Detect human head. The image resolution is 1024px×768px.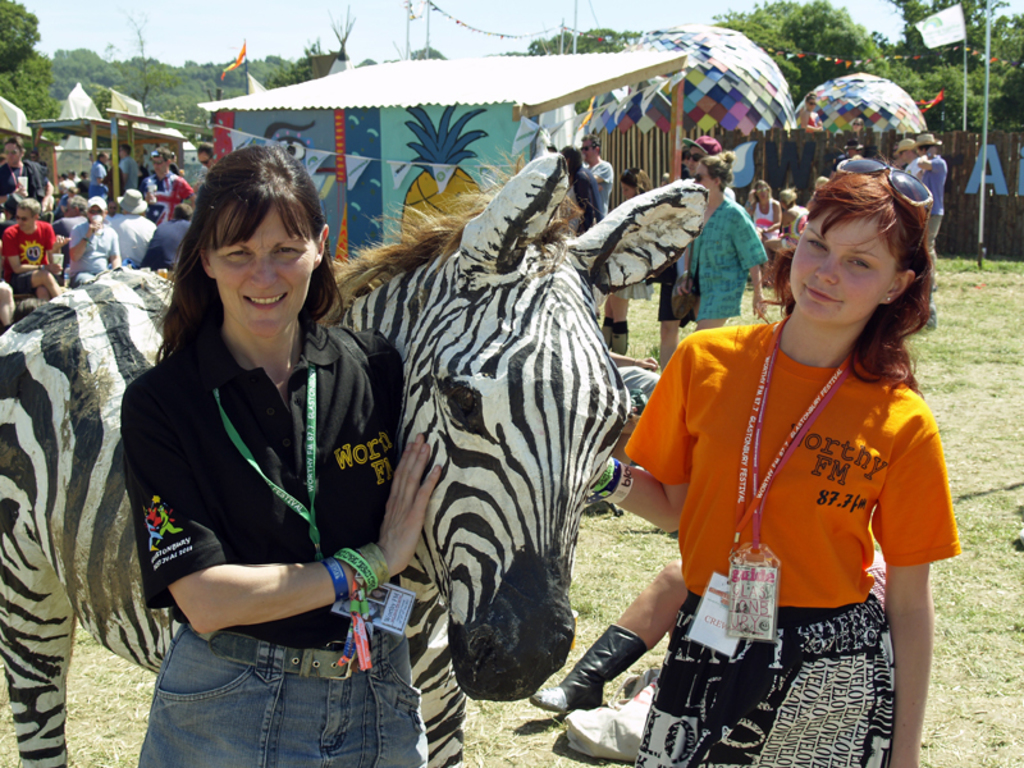
left=200, top=143, right=214, bottom=166.
